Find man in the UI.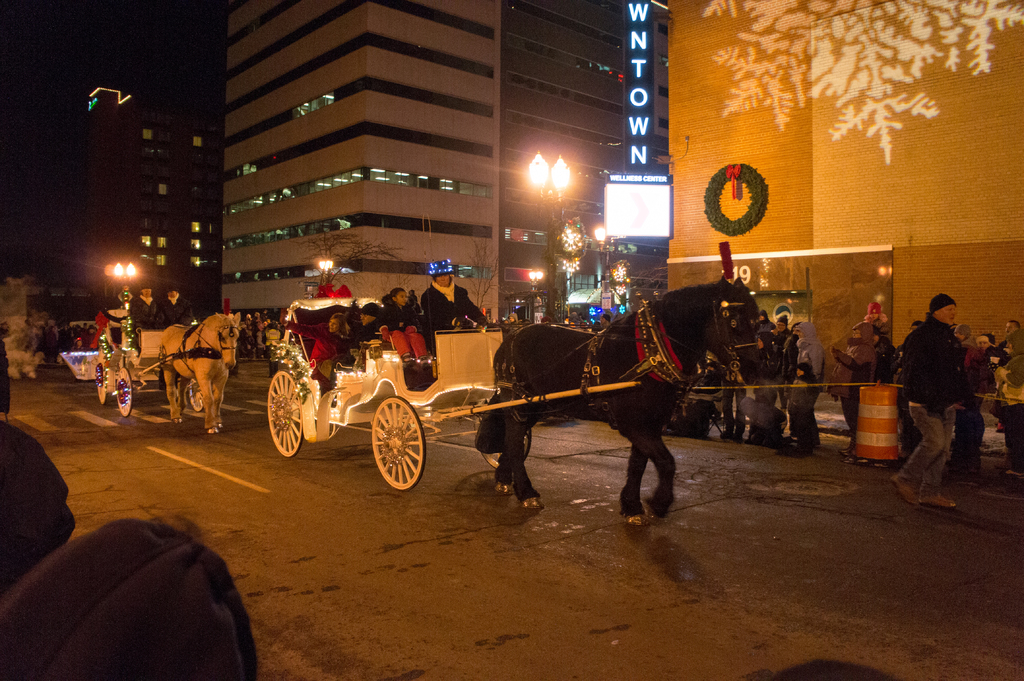
UI element at bbox(906, 287, 998, 509).
